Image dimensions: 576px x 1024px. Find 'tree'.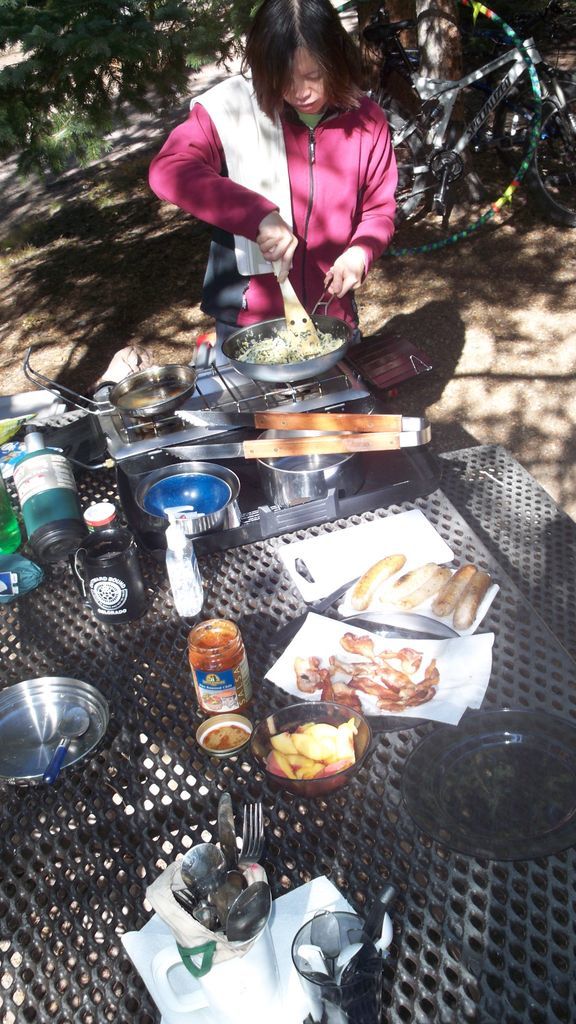
<box>0,0,575,236</box>.
